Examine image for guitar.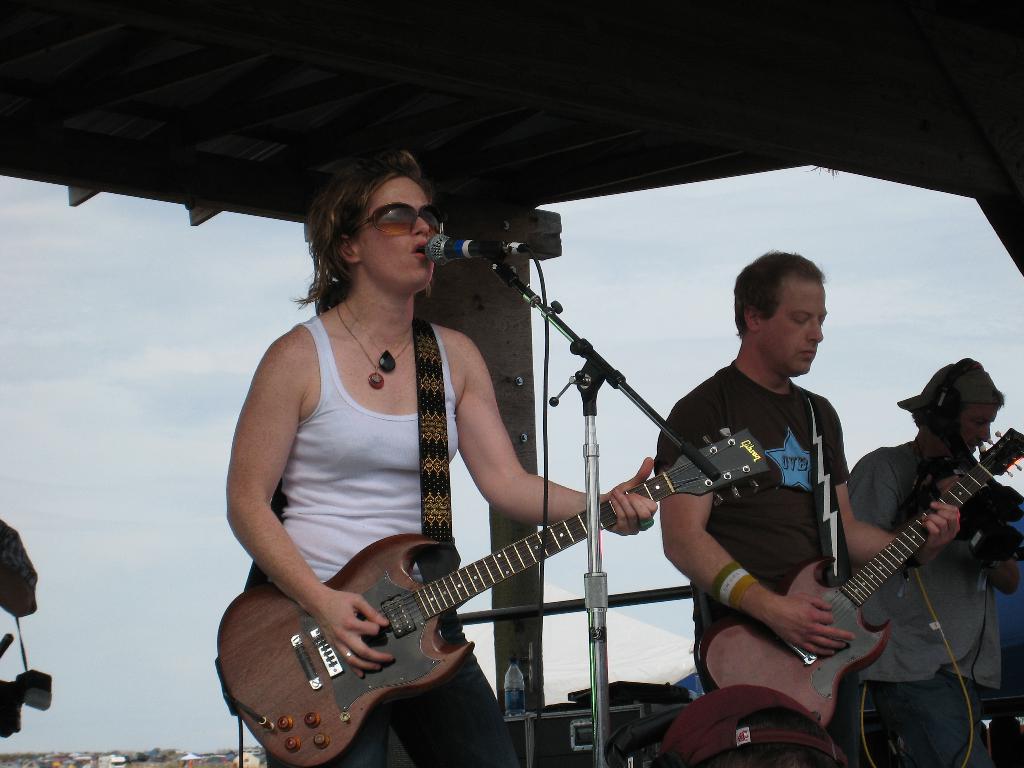
Examination result: {"left": 210, "top": 424, "right": 774, "bottom": 767}.
